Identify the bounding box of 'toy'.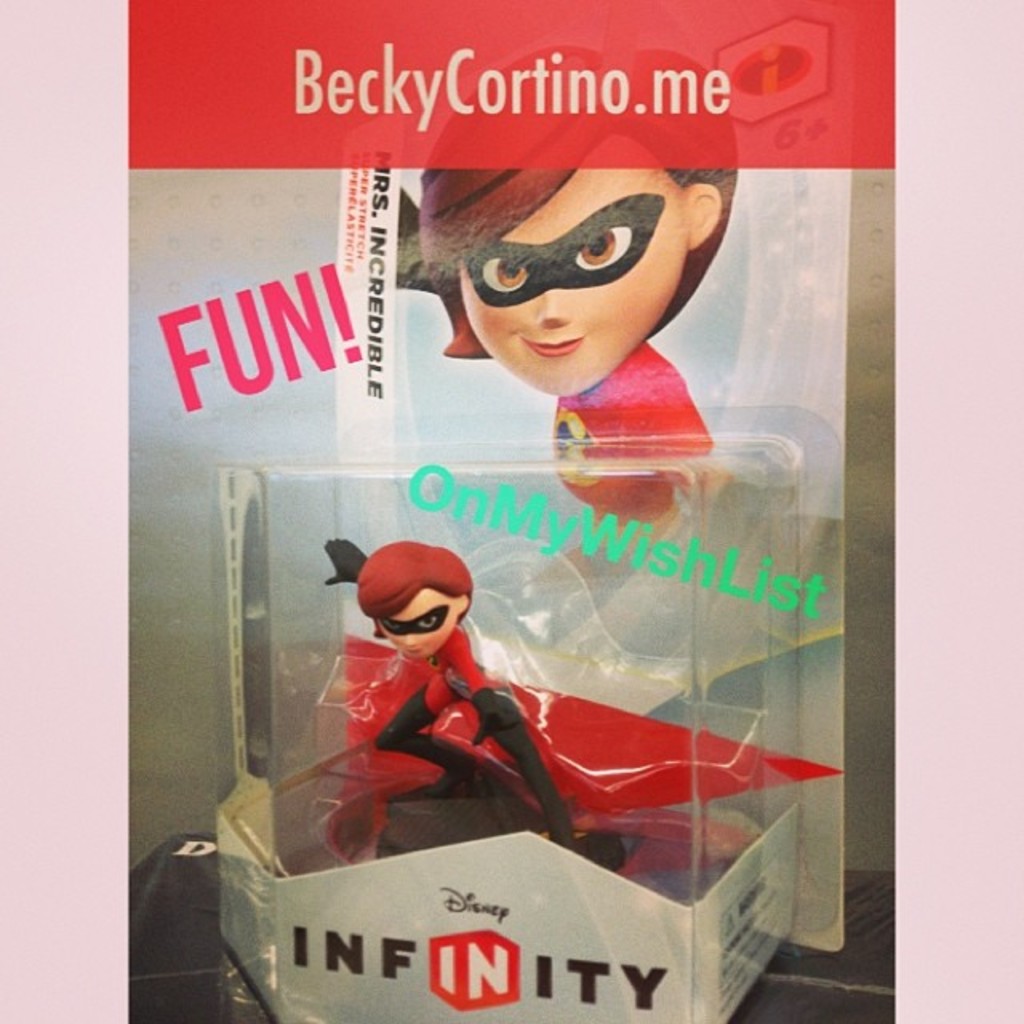
<region>293, 528, 862, 779</region>.
